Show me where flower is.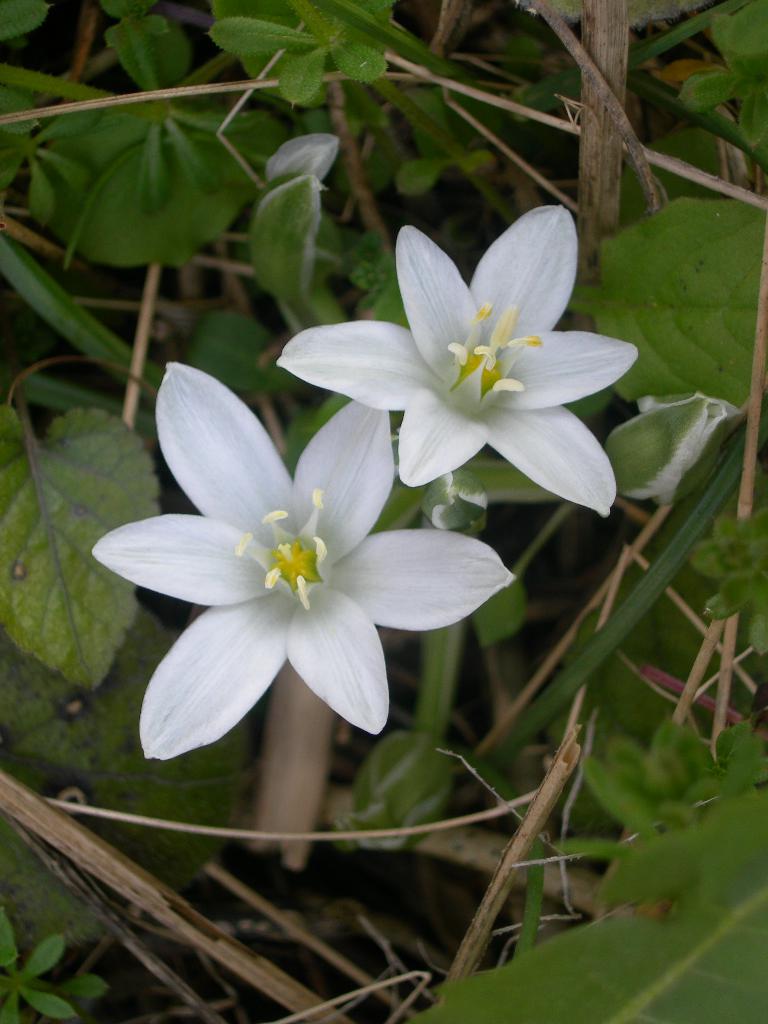
flower is at box=[95, 380, 488, 754].
